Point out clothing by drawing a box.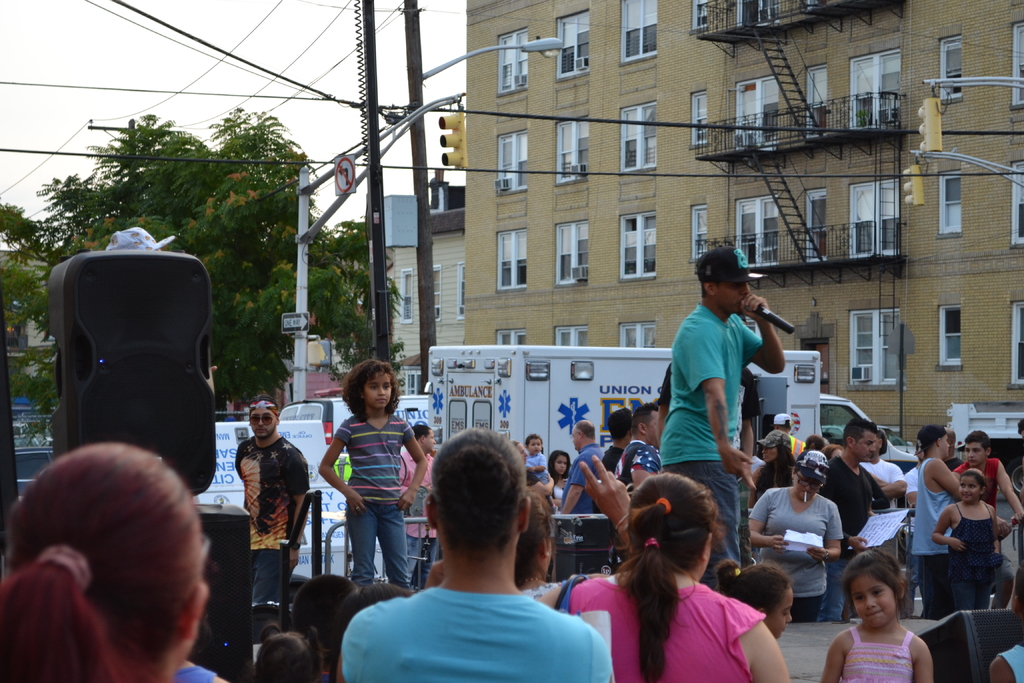
[x1=820, y1=452, x2=872, y2=616].
